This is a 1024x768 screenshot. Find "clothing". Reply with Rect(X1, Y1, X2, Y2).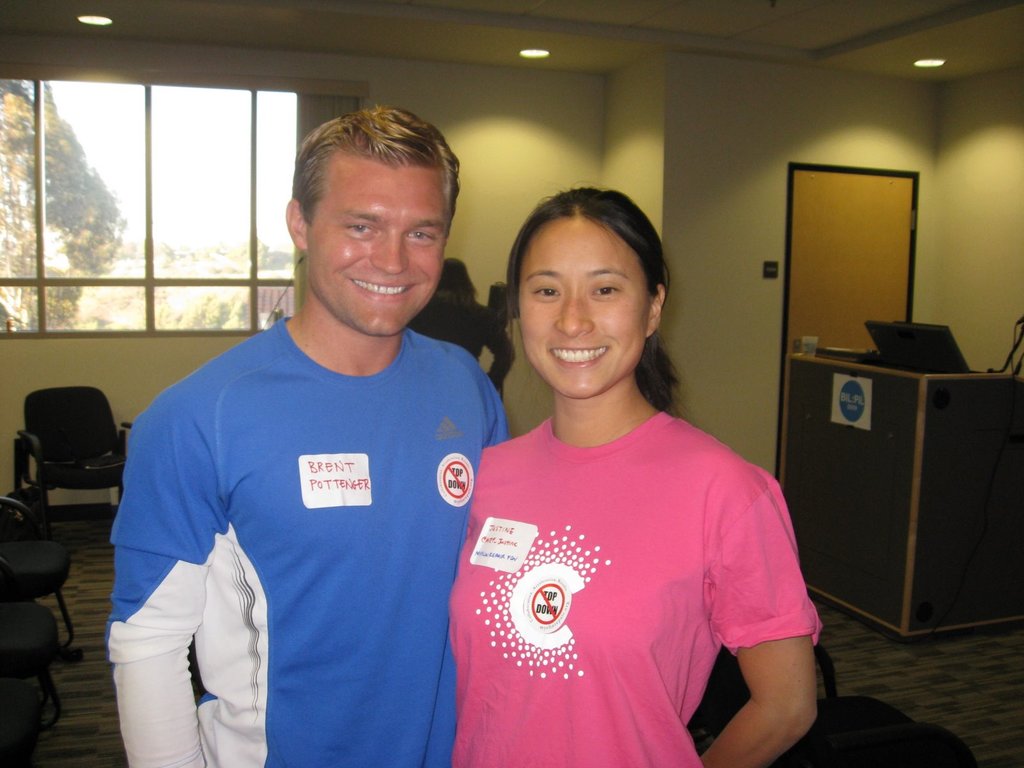
Rect(105, 318, 503, 767).
